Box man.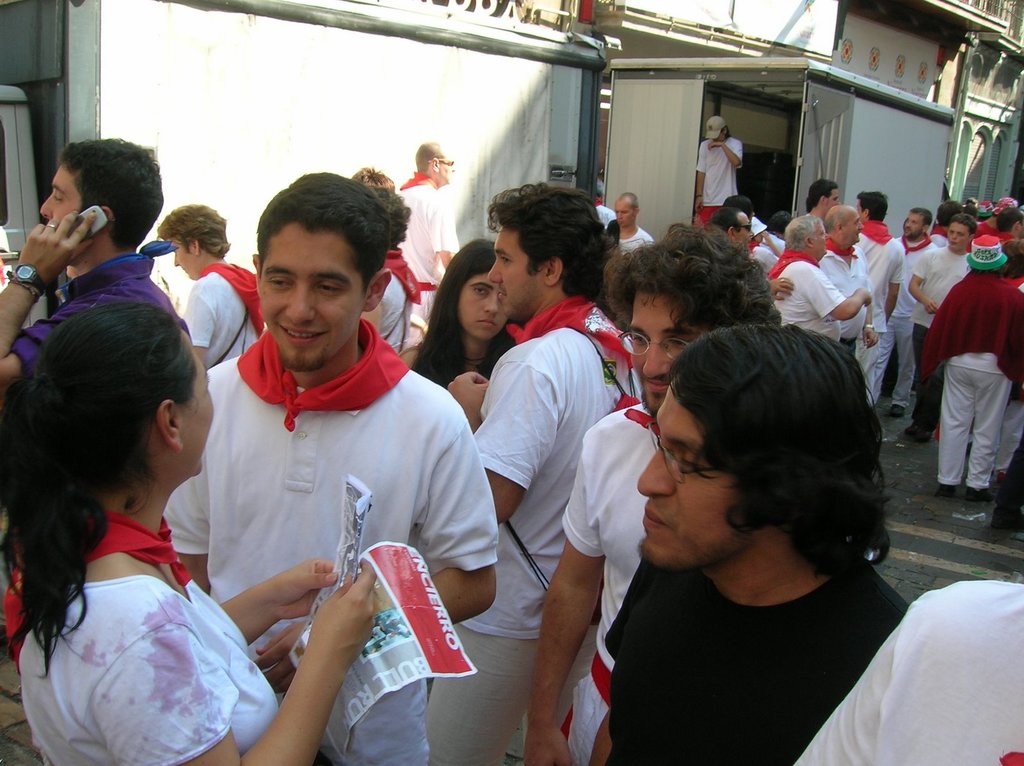
bbox=[444, 178, 654, 765].
